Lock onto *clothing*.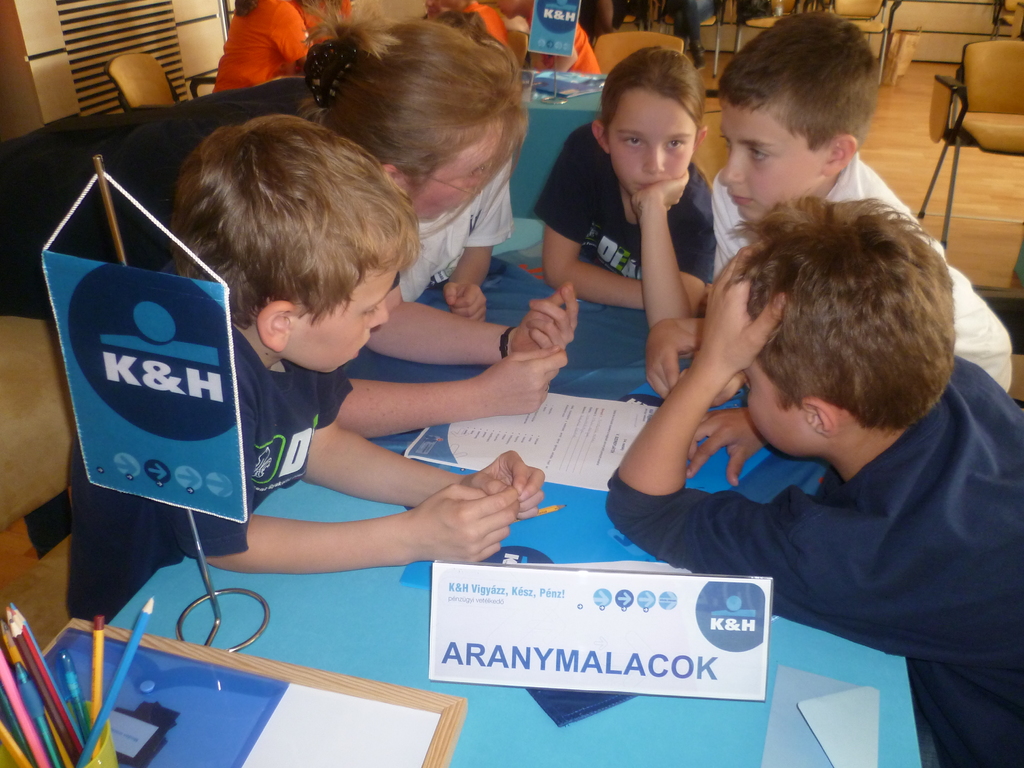
Locked: <bbox>399, 150, 514, 304</bbox>.
